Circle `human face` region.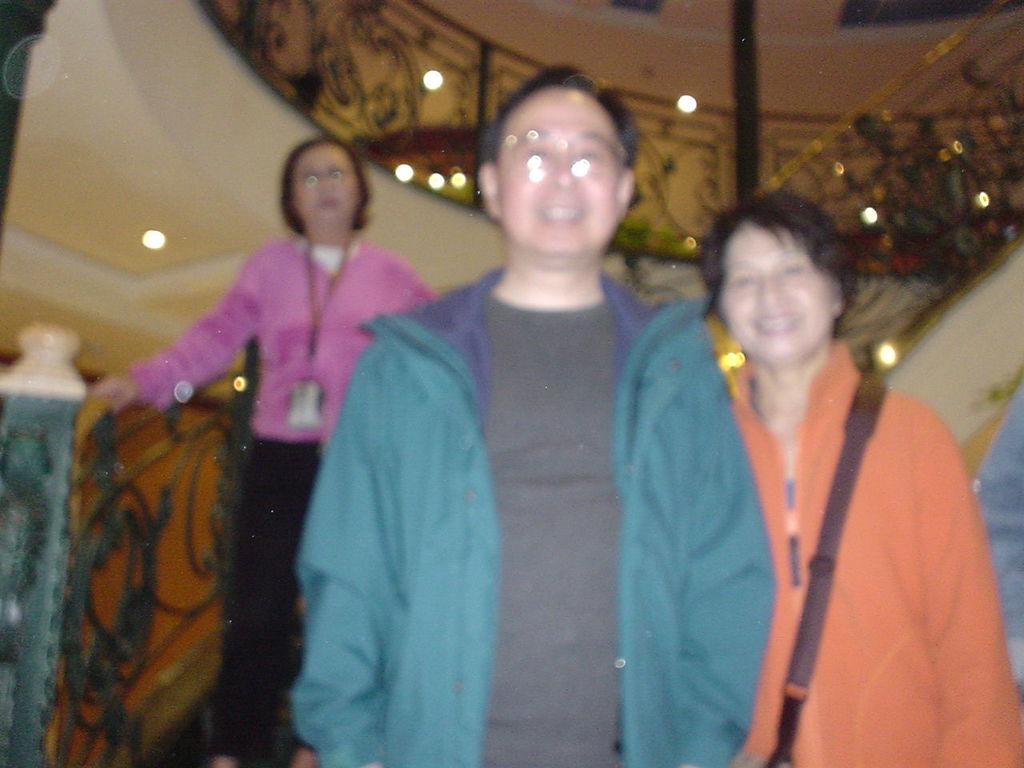
Region: Rect(708, 204, 859, 371).
